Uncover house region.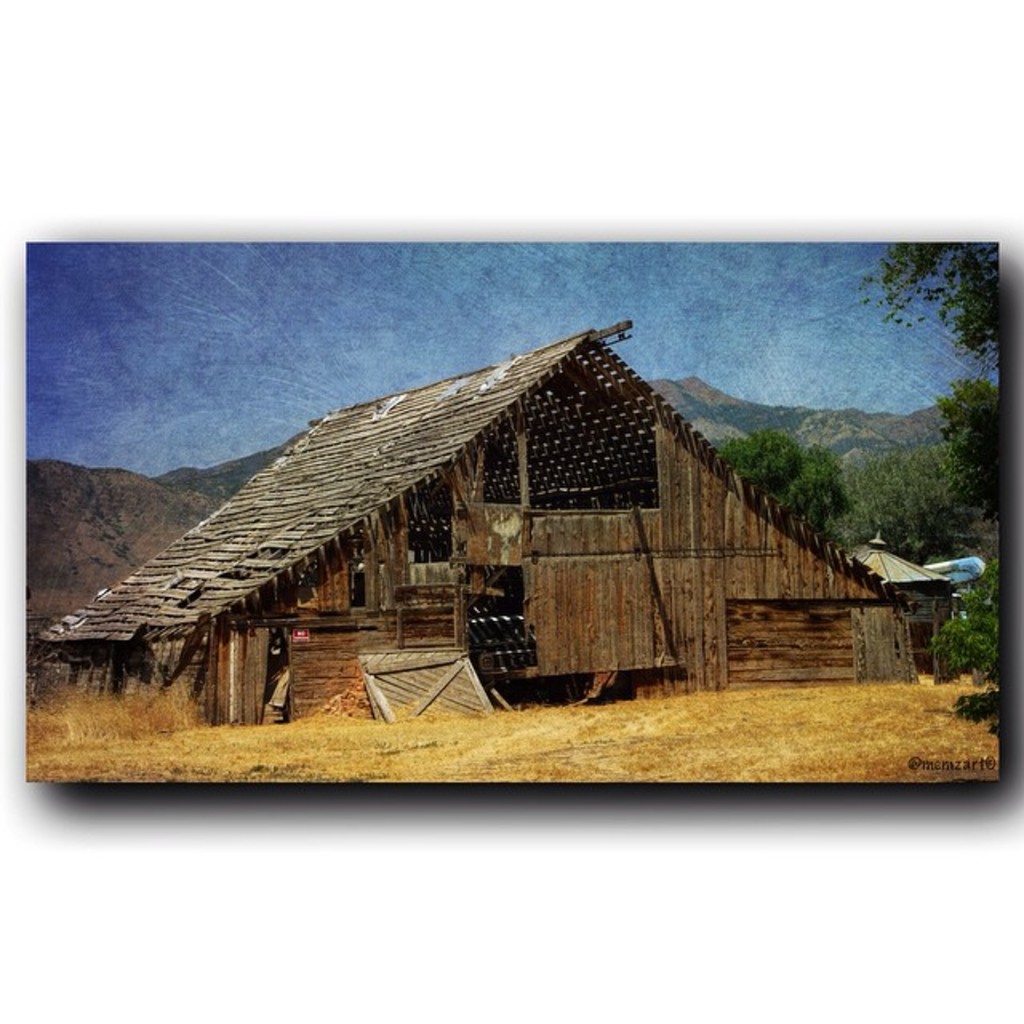
Uncovered: BBox(38, 325, 907, 723).
